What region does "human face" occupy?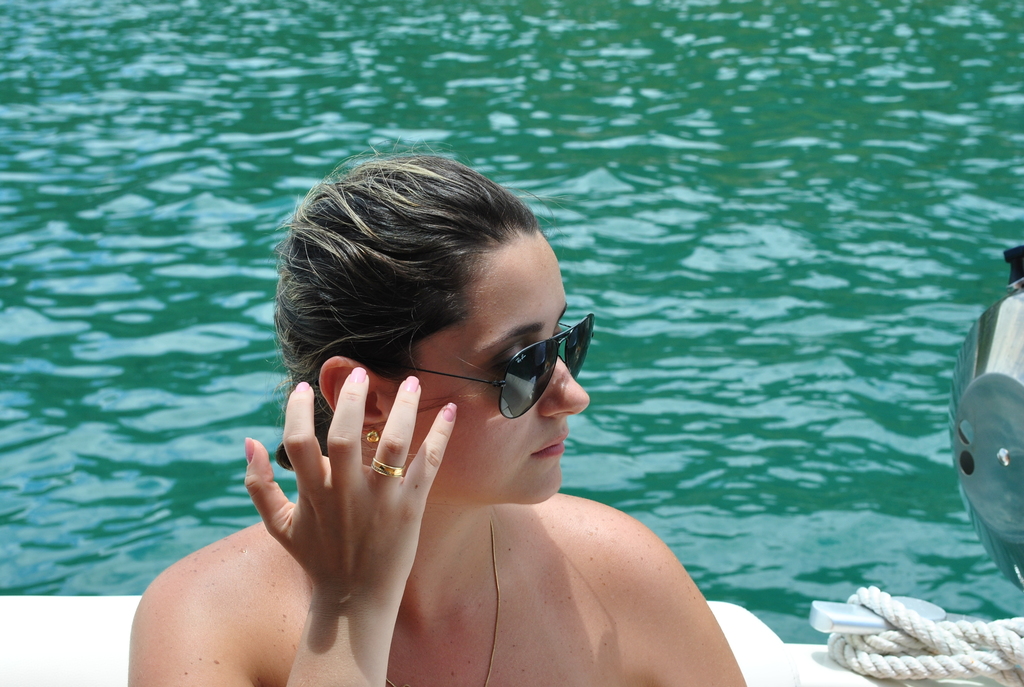
x1=383, y1=230, x2=588, y2=503.
